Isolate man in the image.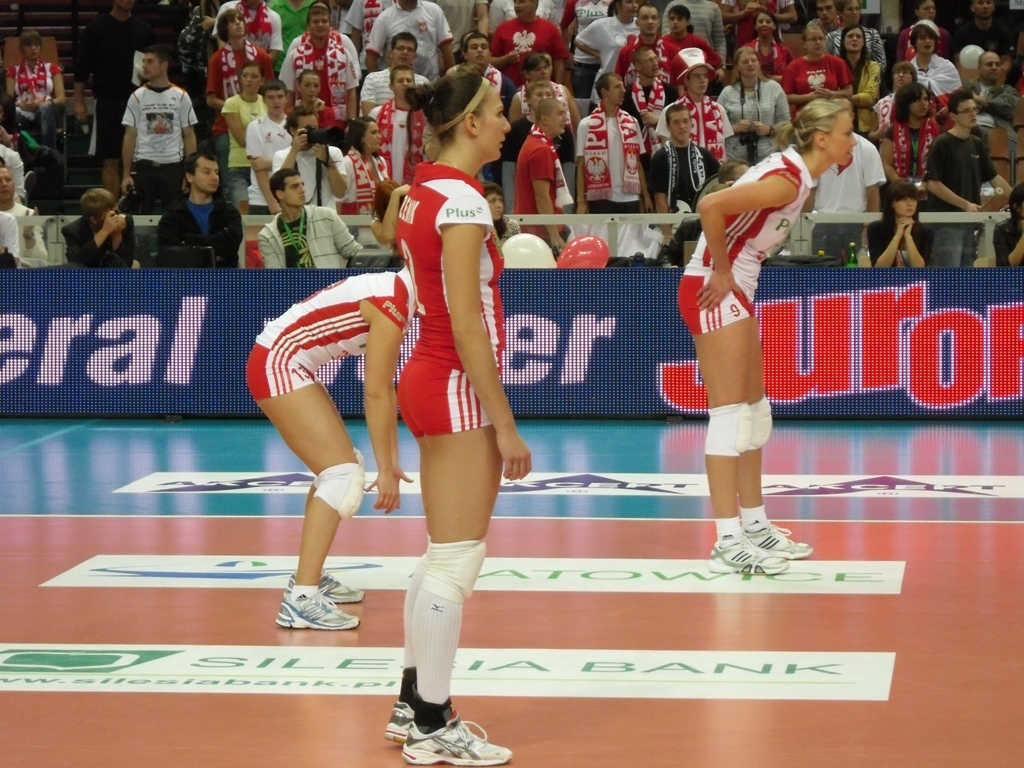
Isolated region: {"x1": 274, "y1": 109, "x2": 351, "y2": 211}.
